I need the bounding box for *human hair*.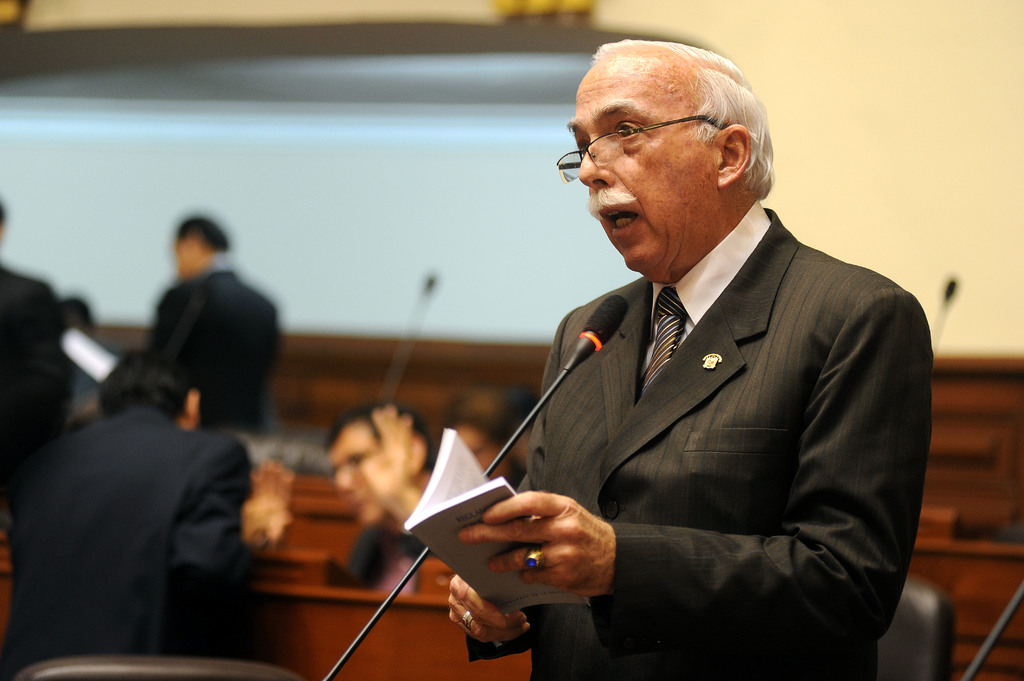
Here it is: locate(0, 201, 5, 230).
